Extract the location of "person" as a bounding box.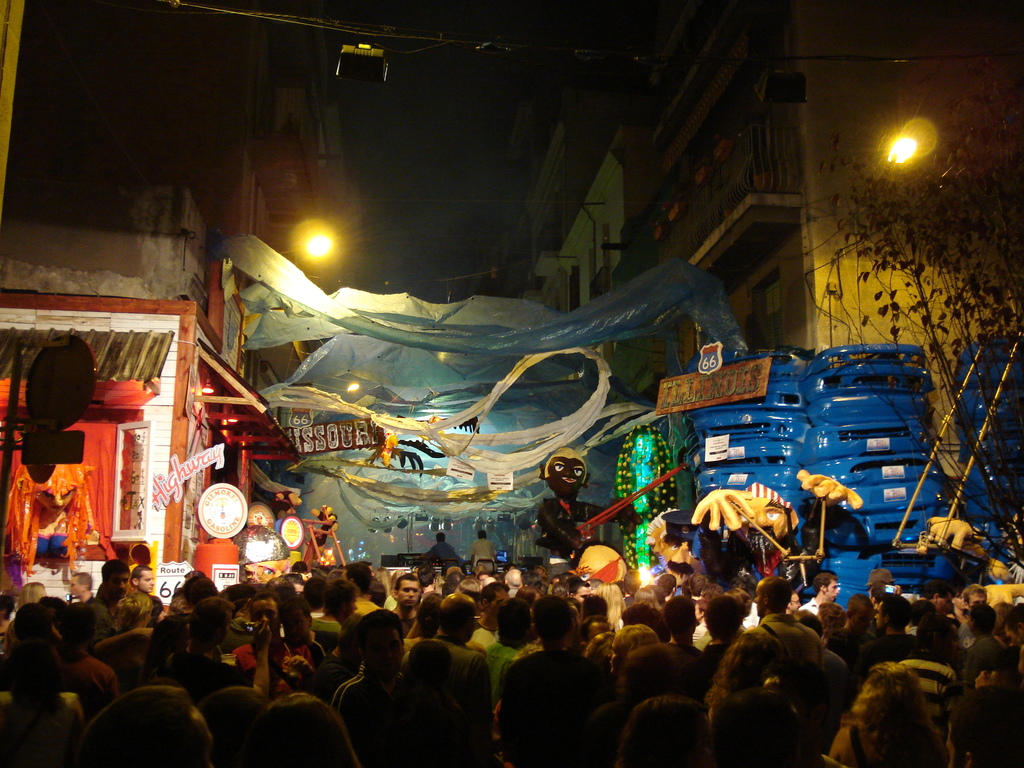
<bbox>705, 631, 804, 767</bbox>.
